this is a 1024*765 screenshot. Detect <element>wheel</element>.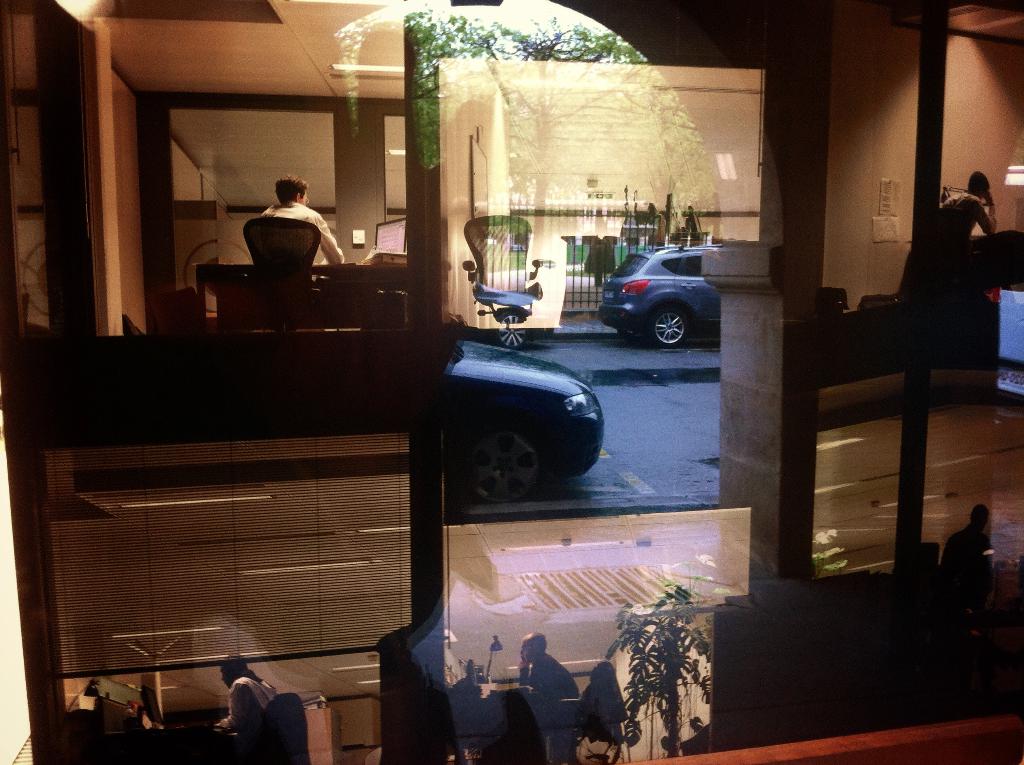
locate(464, 426, 563, 512).
